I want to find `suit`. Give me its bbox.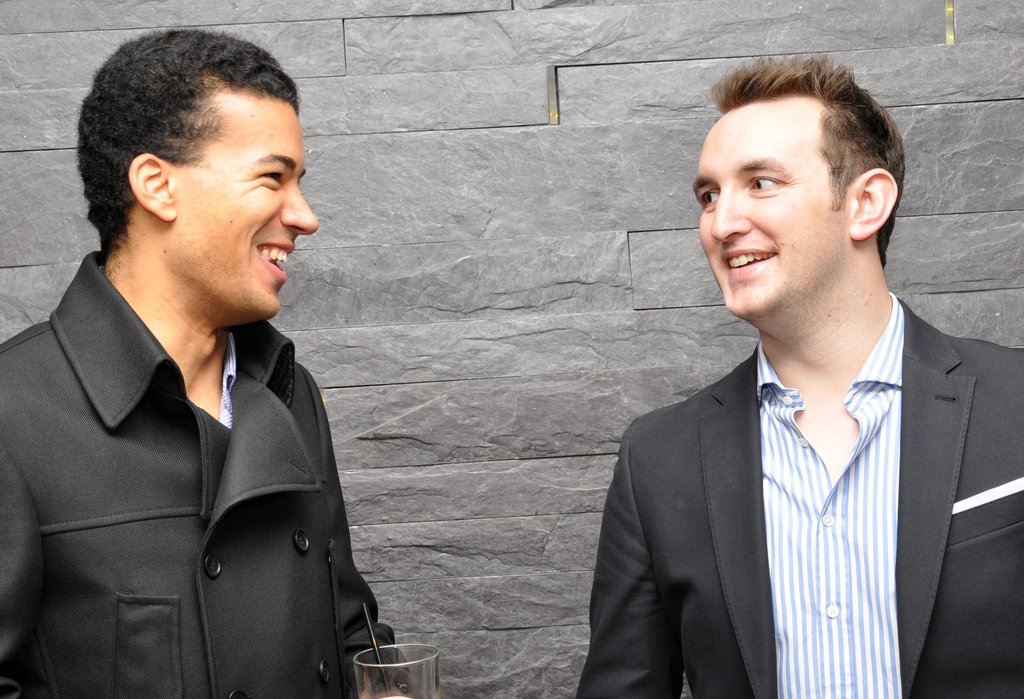
select_region(570, 293, 1023, 698).
